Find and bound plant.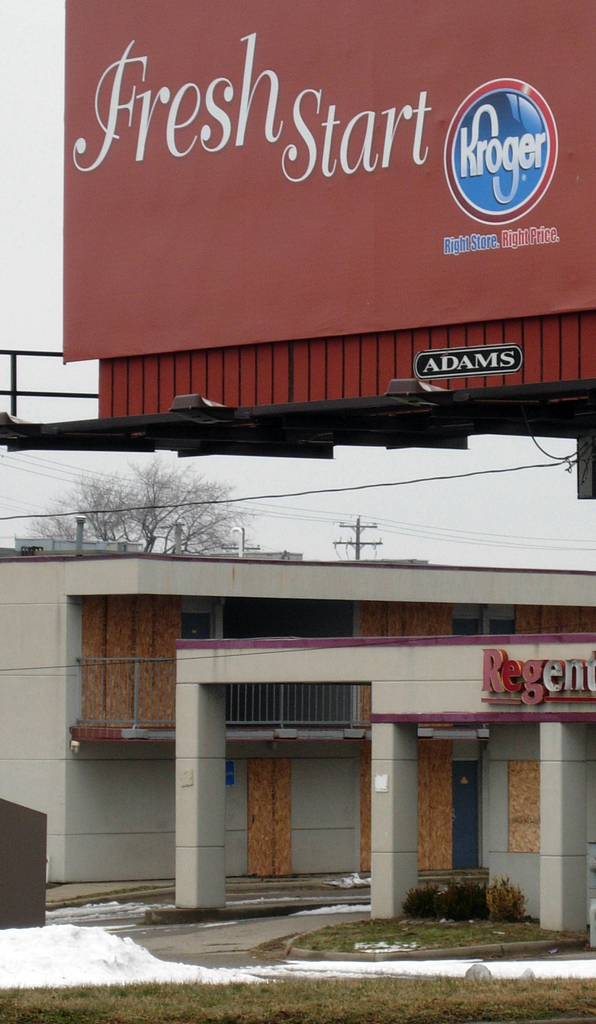
Bound: BBox(440, 876, 476, 927).
